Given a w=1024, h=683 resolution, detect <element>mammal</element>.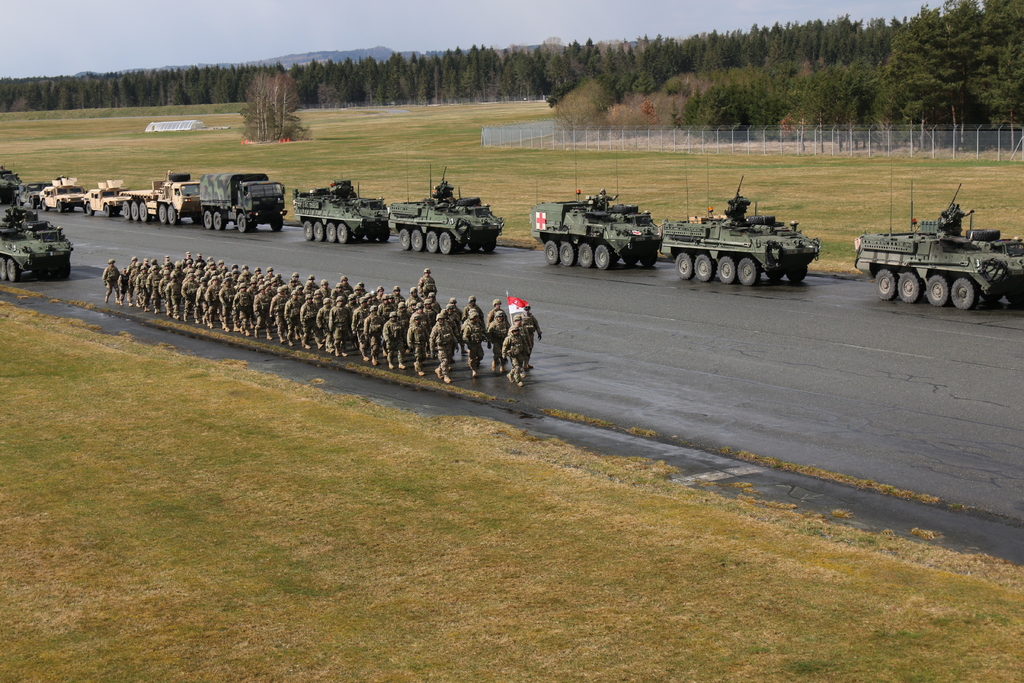
left=942, top=202, right=975, bottom=233.
